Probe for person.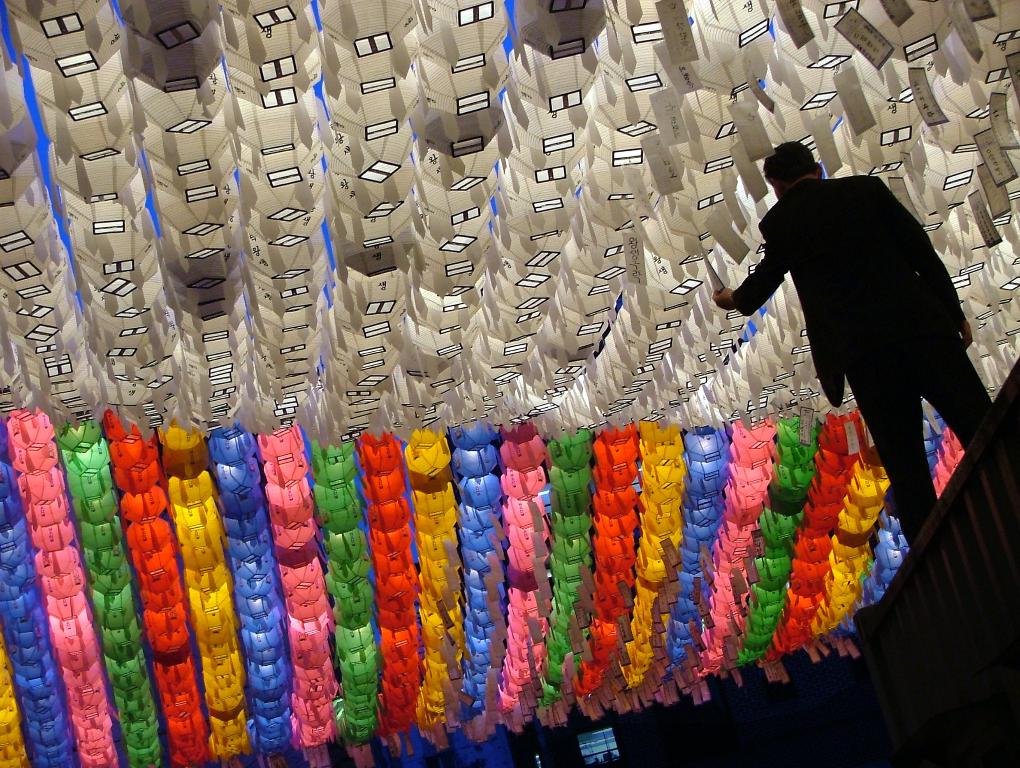
Probe result: locate(718, 129, 980, 616).
